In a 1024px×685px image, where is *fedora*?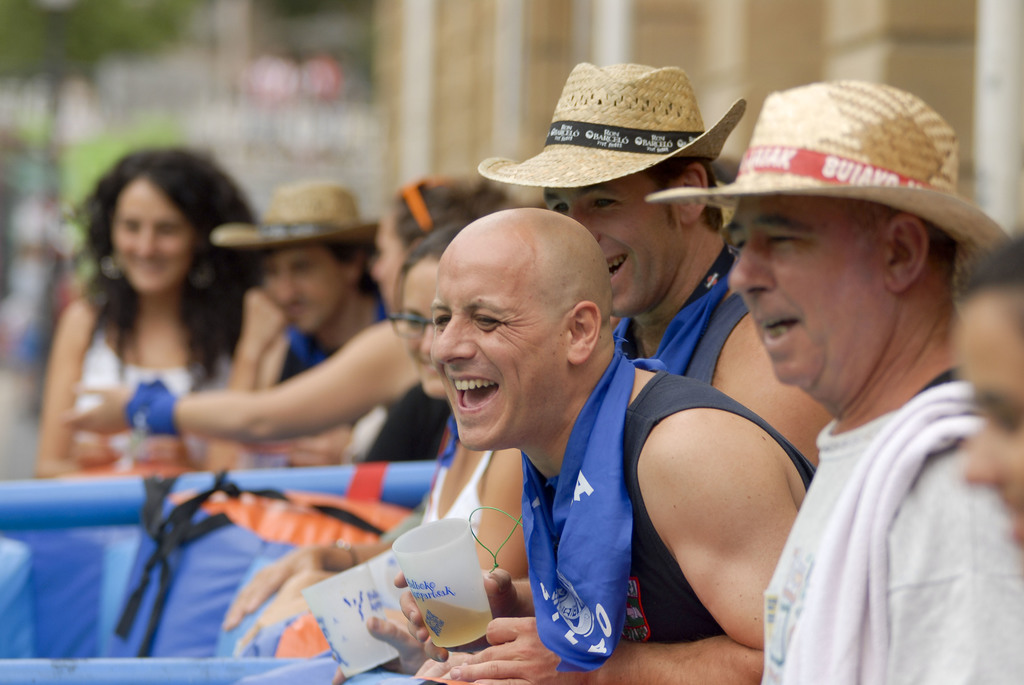
[211,180,383,251].
